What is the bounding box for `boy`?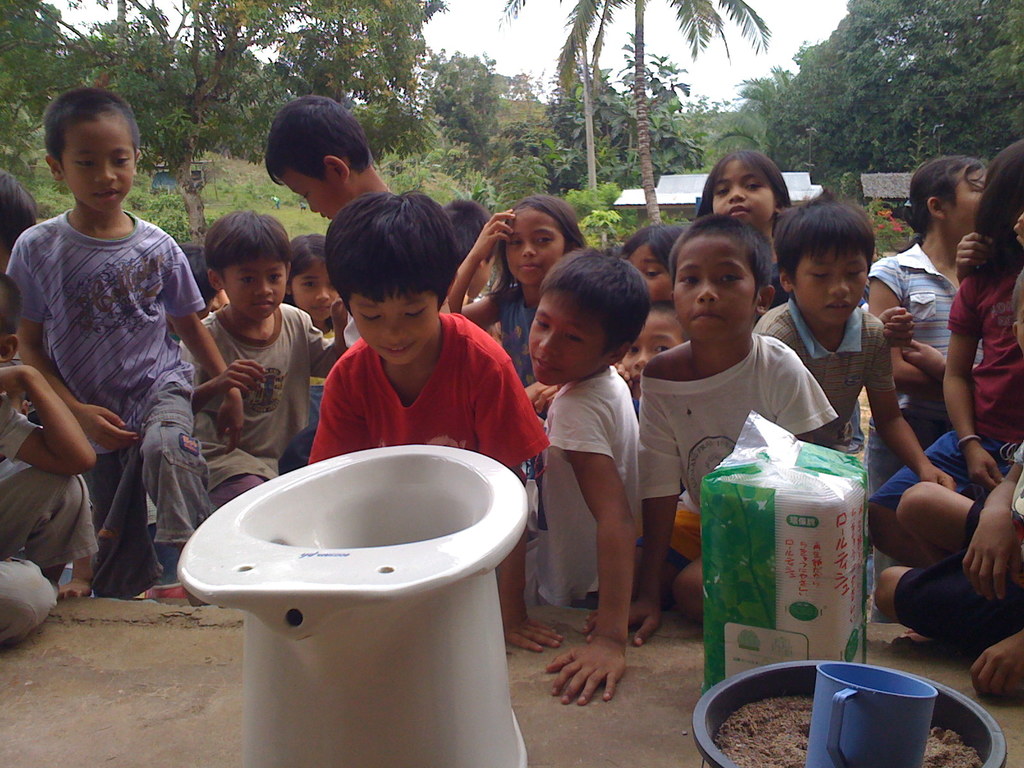
crop(0, 82, 211, 626).
